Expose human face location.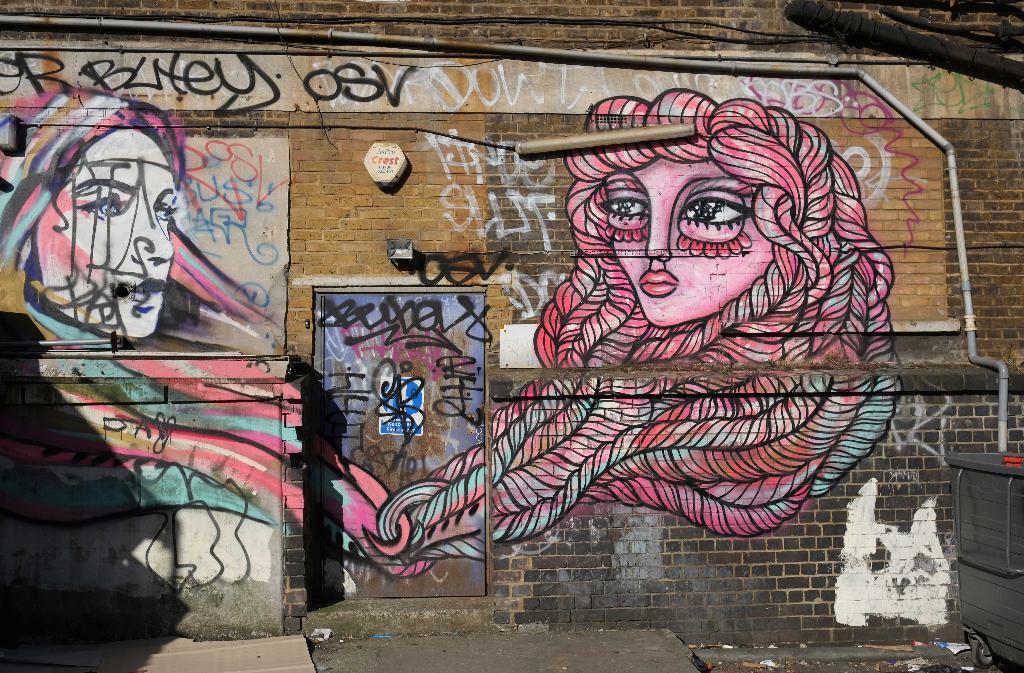
Exposed at bbox=(30, 129, 174, 336).
